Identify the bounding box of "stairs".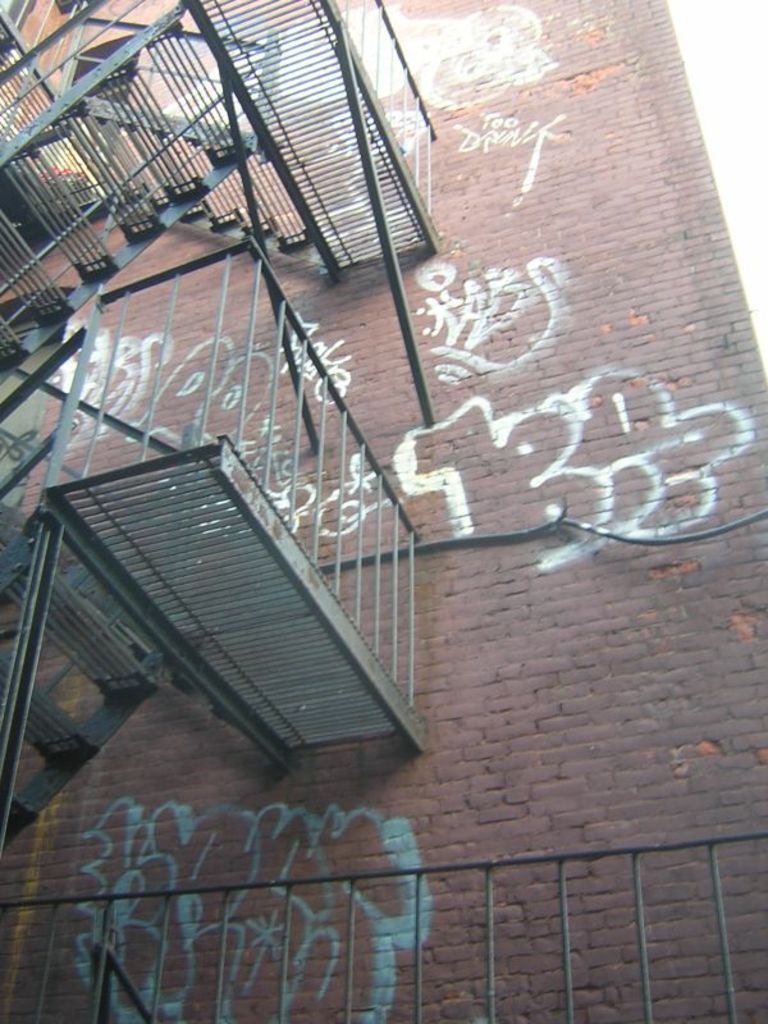
<box>0,531,179,847</box>.
